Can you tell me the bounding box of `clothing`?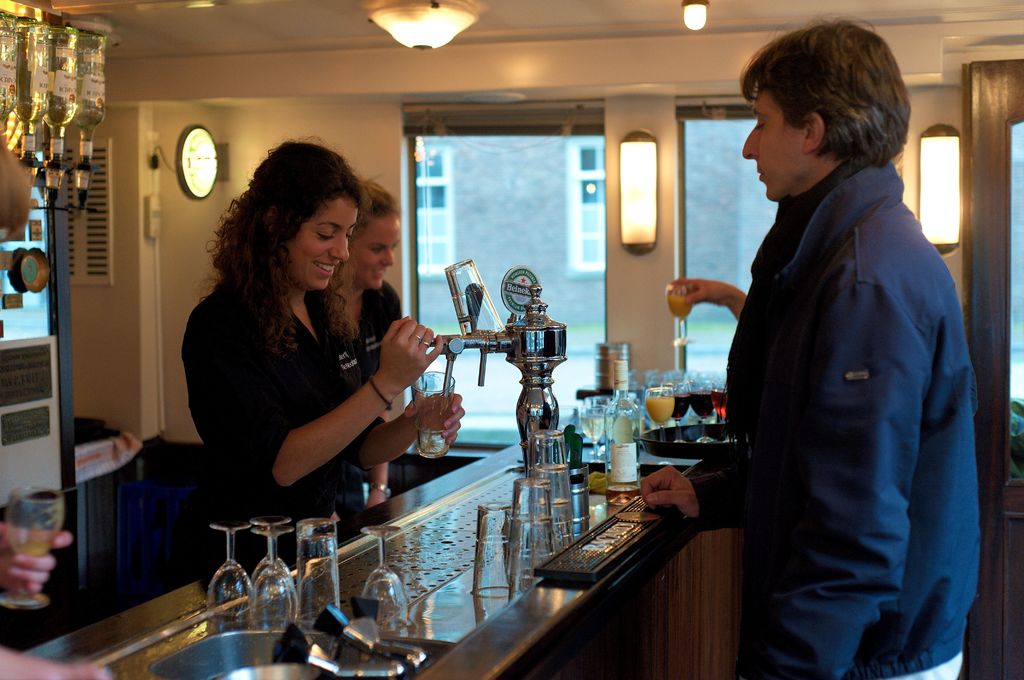
[692, 157, 979, 679].
